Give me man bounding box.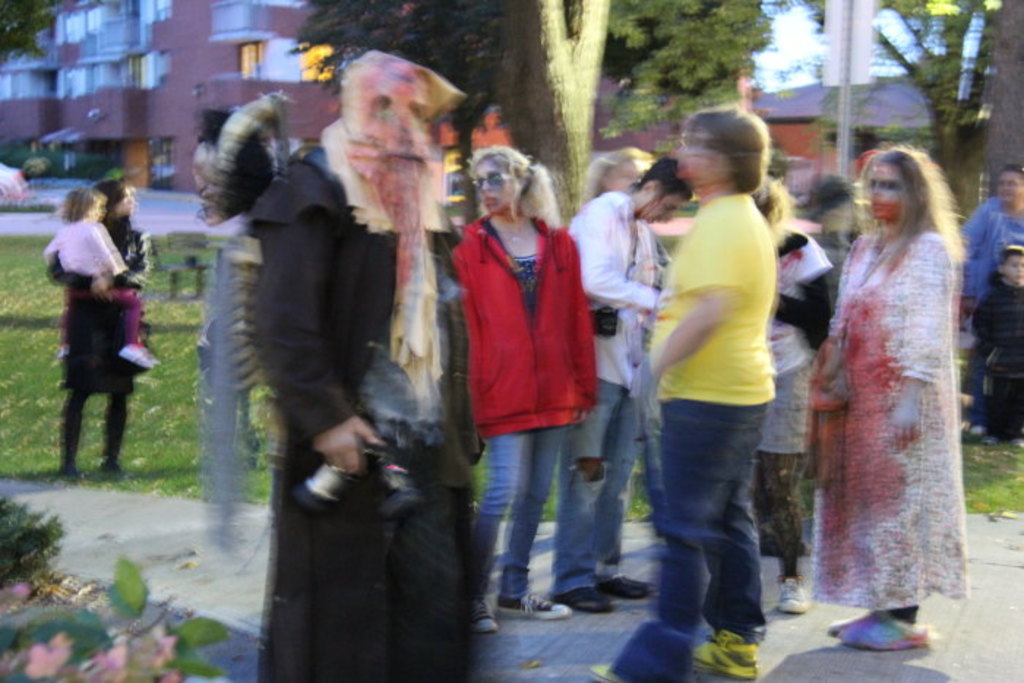
Rect(587, 101, 769, 682).
